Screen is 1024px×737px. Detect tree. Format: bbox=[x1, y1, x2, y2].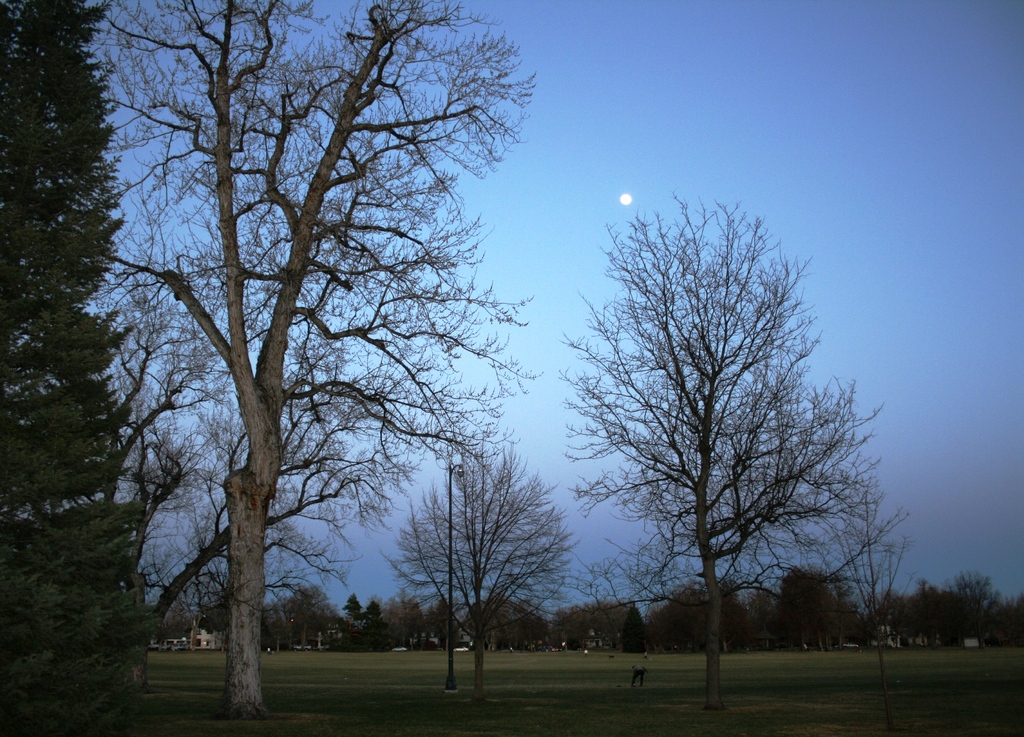
bbox=[387, 435, 579, 697].
